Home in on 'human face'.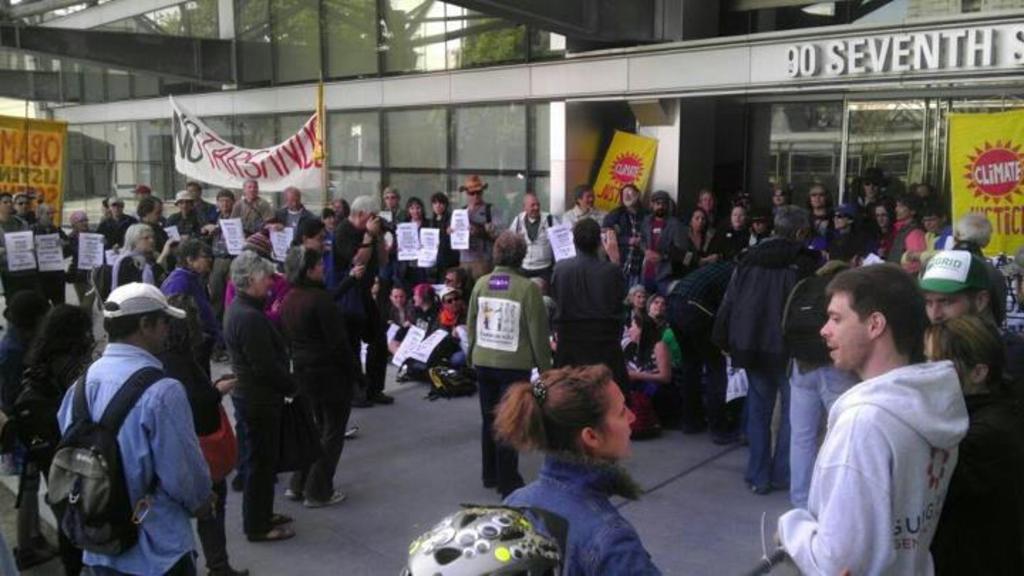
Homed in at <bbox>137, 228, 158, 255</bbox>.
